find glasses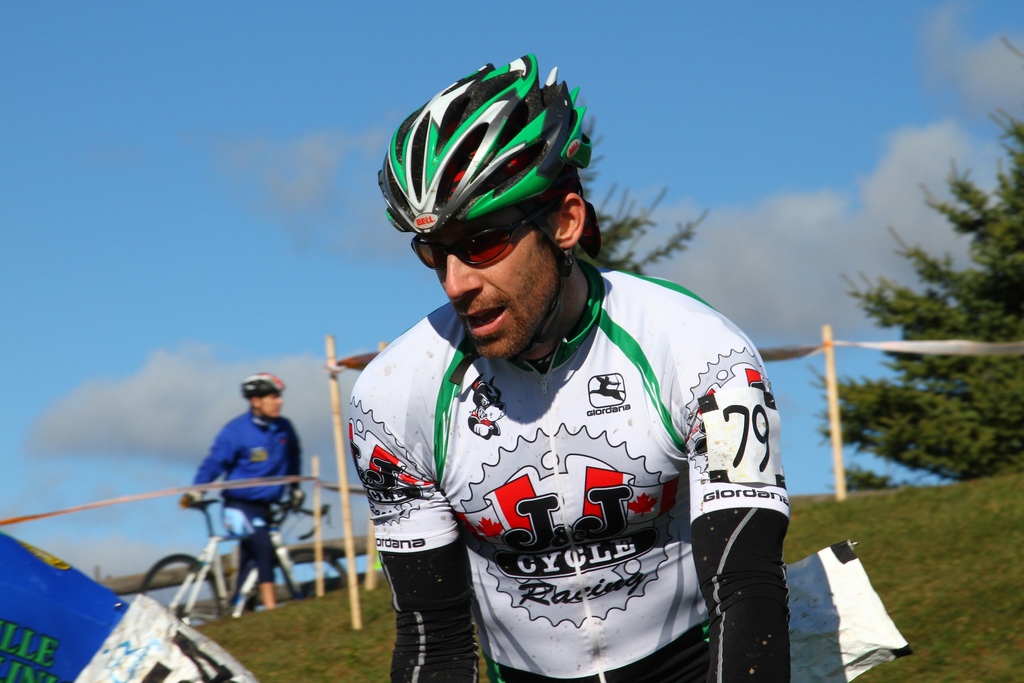
bbox(408, 201, 581, 276)
